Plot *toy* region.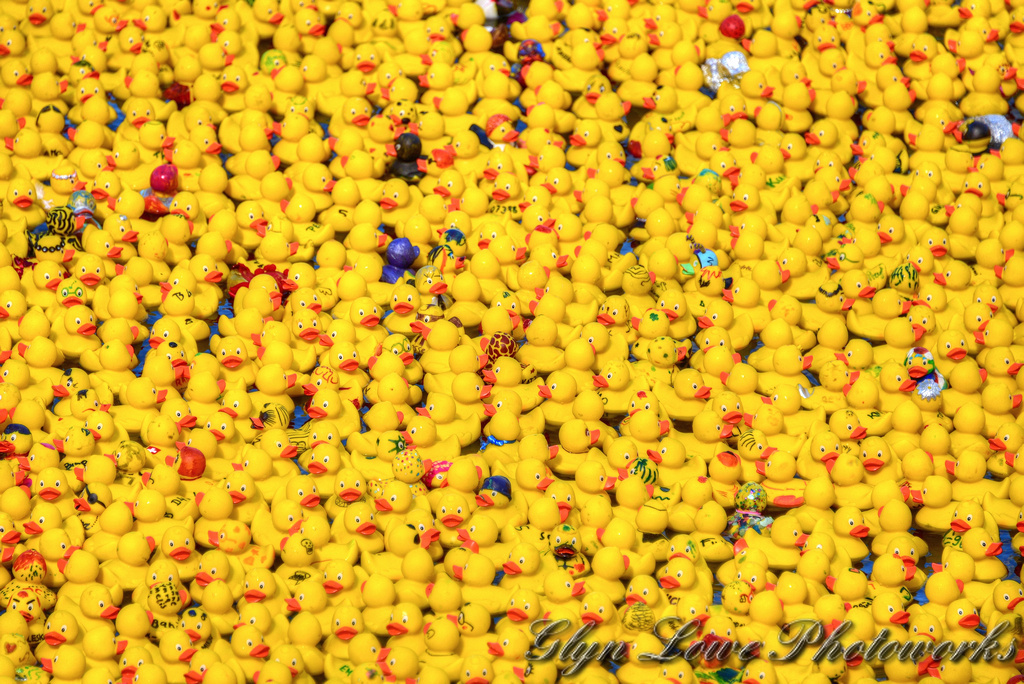
Plotted at {"x1": 38, "y1": 468, "x2": 83, "y2": 517}.
